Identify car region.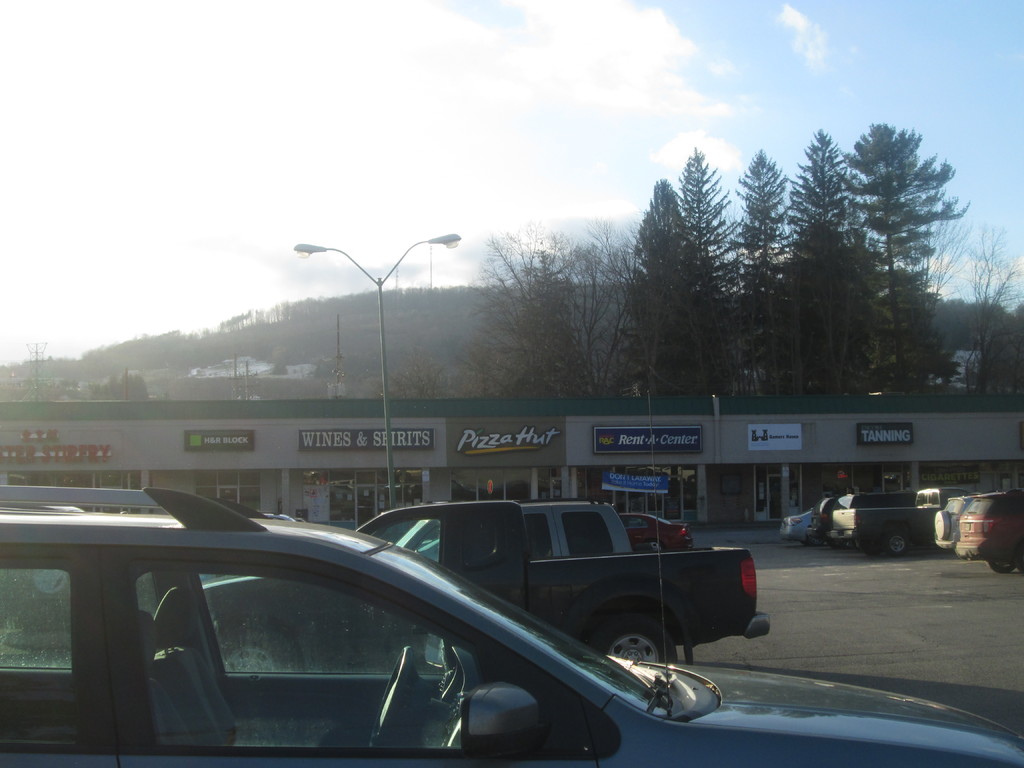
Region: 779/505/817/540.
